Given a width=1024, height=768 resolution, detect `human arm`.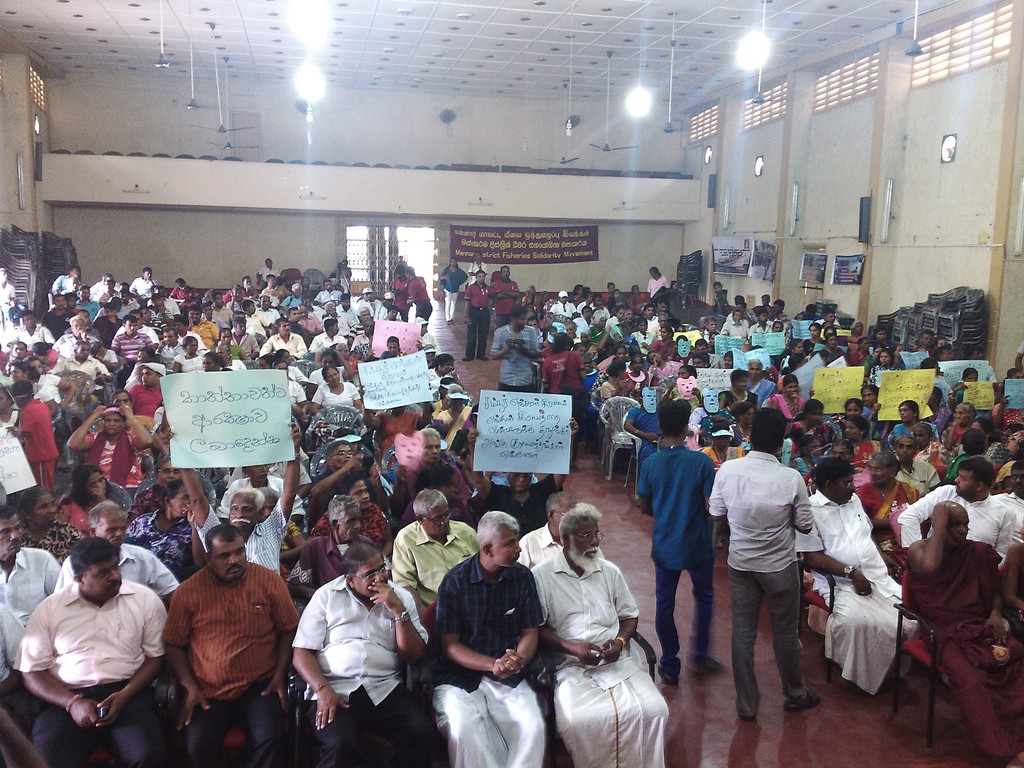
[622,407,658,439].
